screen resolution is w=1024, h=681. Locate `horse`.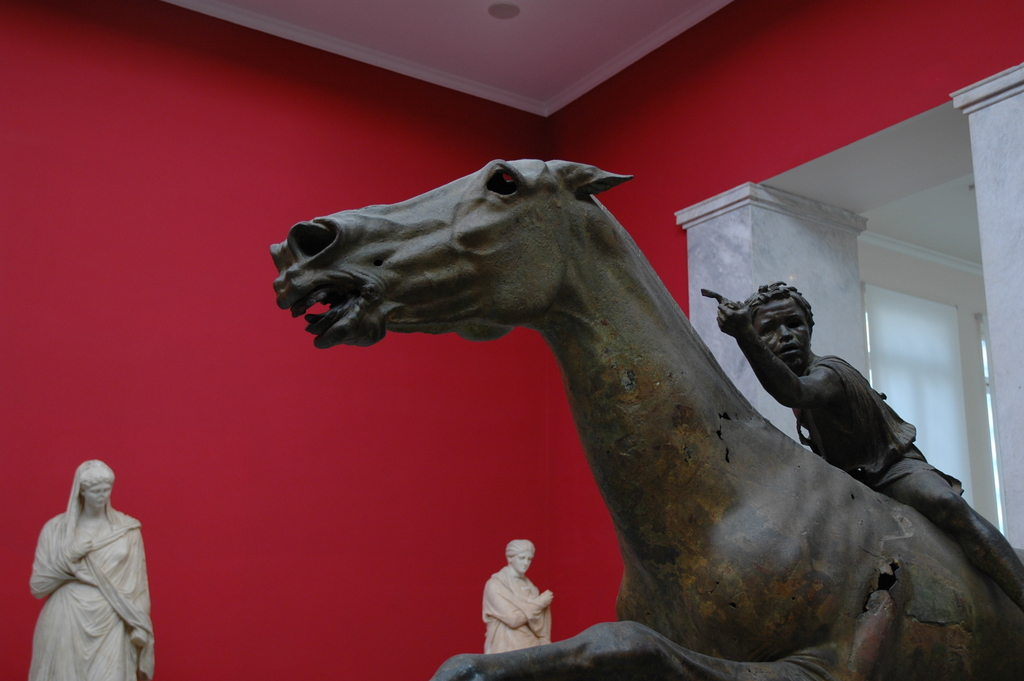
<bbox>266, 156, 1023, 678</bbox>.
